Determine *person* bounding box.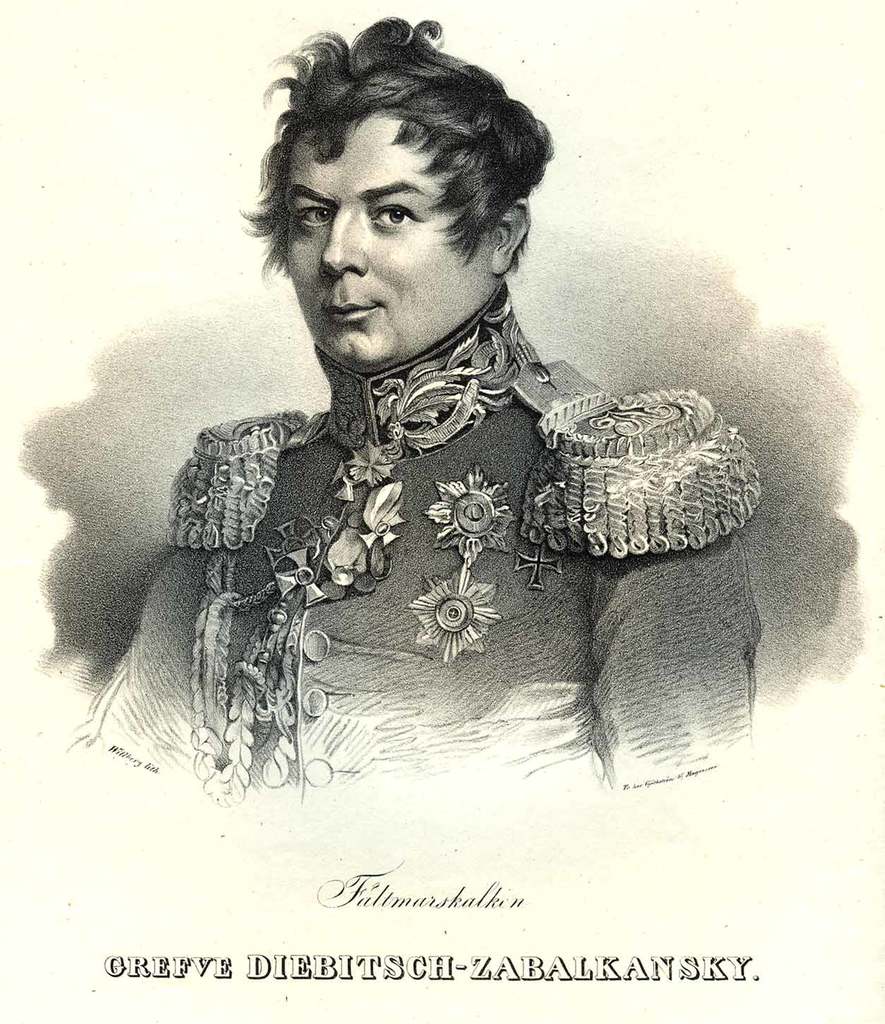
Determined: locate(75, 79, 799, 823).
